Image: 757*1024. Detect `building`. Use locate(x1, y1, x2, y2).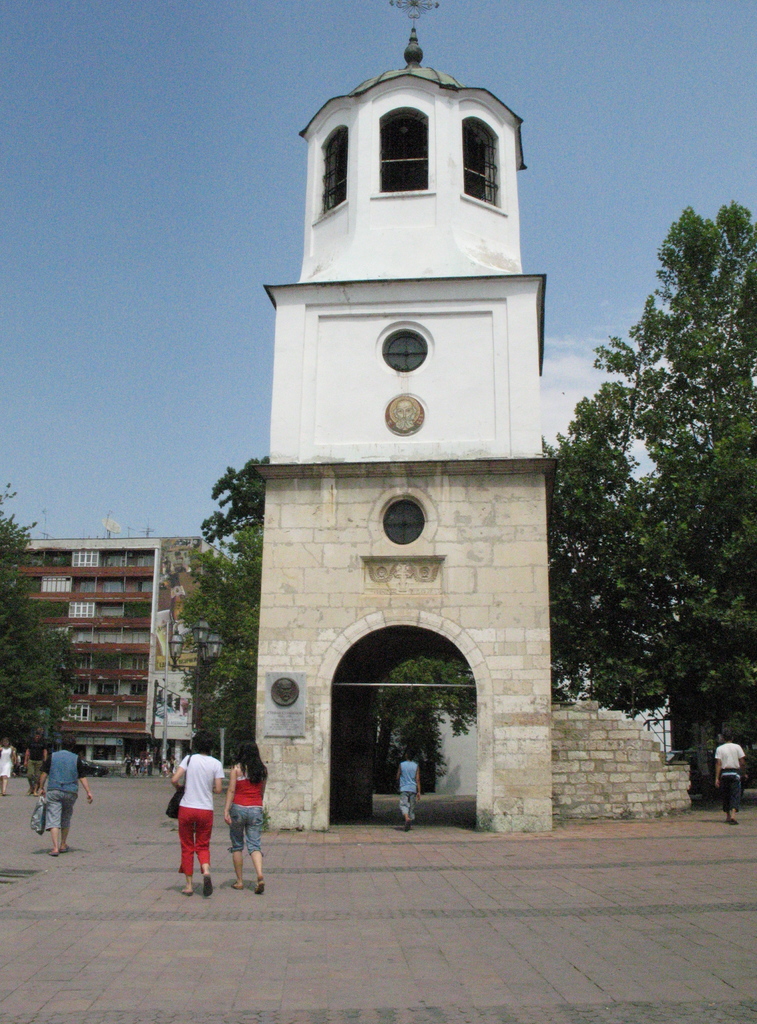
locate(0, 529, 267, 769).
